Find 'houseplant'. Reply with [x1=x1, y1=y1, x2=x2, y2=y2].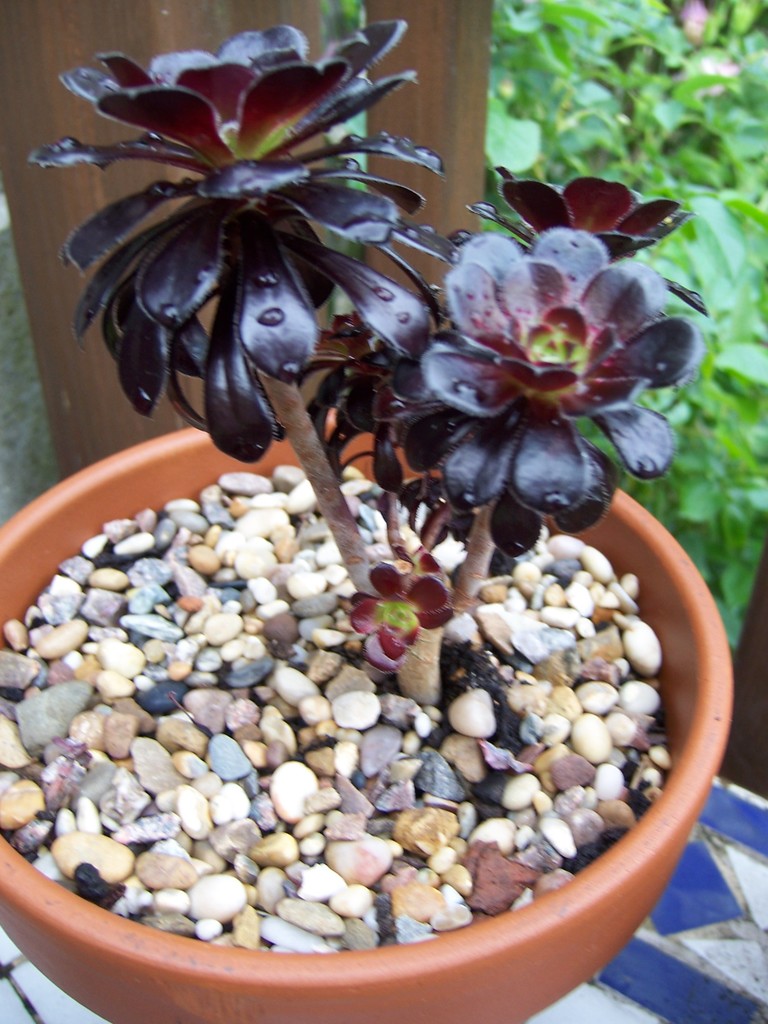
[x1=12, y1=152, x2=739, y2=1023].
